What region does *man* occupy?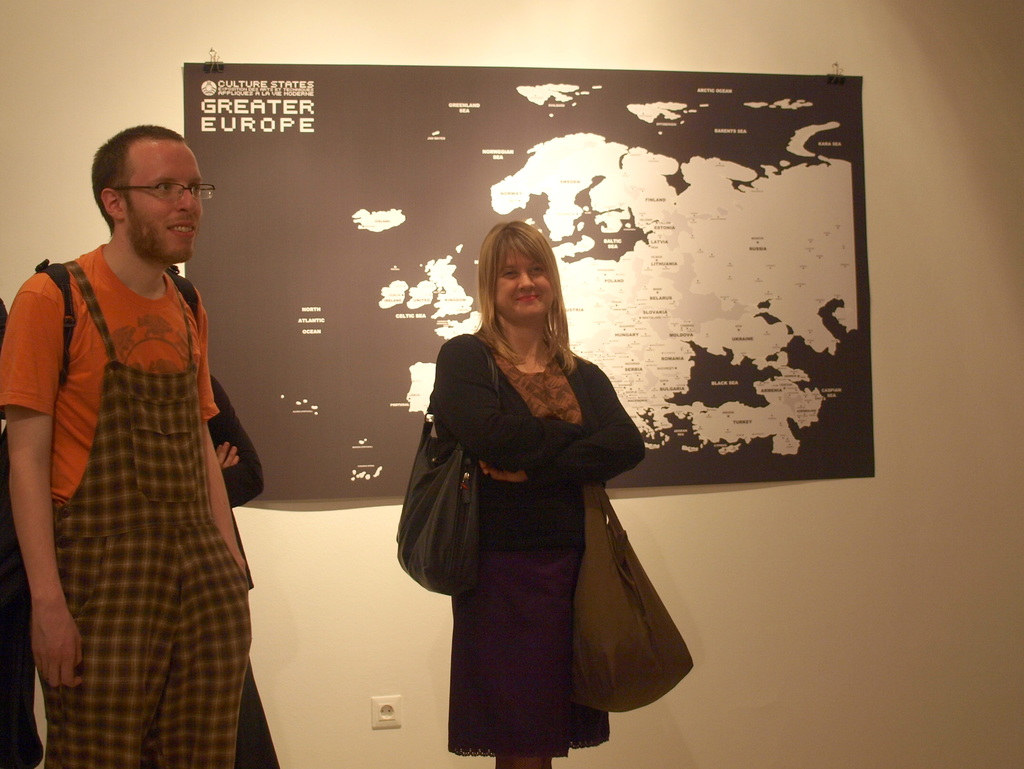
{"left": 3, "top": 119, "right": 263, "bottom": 768}.
